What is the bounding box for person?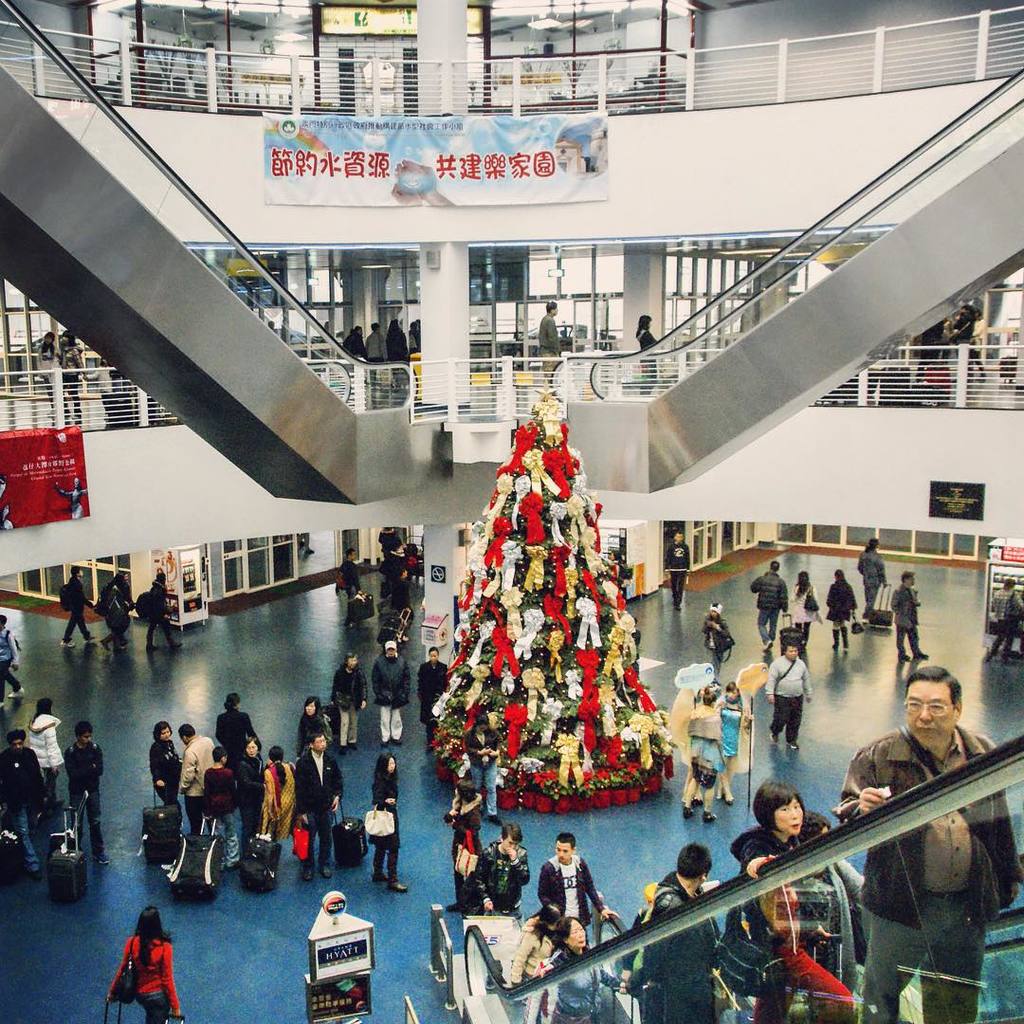
pyautogui.locateOnScreen(71, 721, 108, 857).
